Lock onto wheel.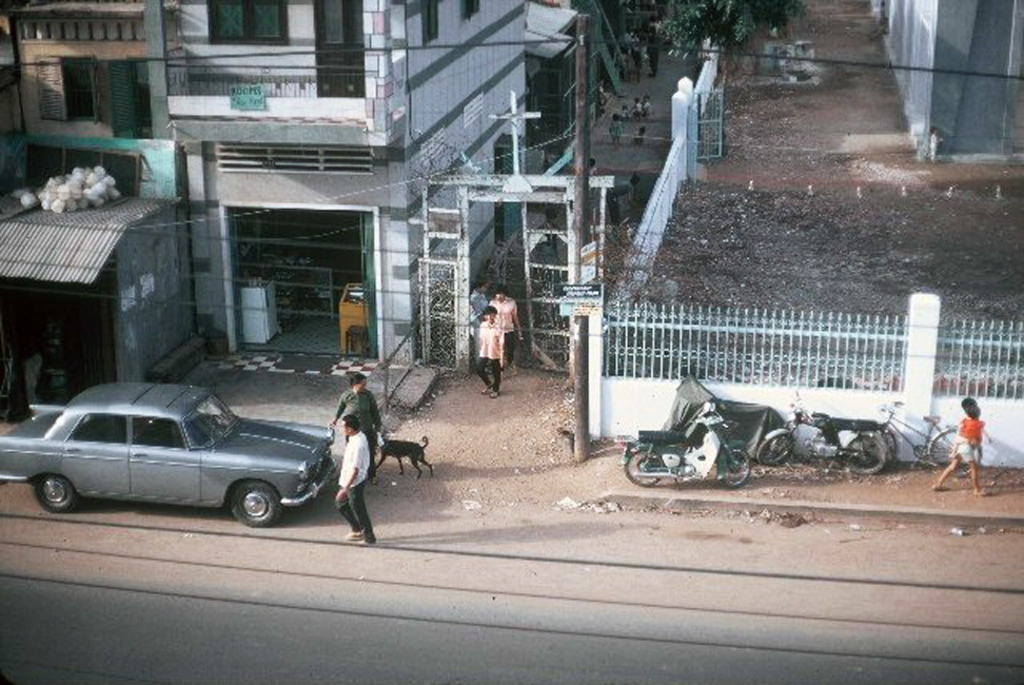
Locked: <region>227, 479, 284, 528</region>.
